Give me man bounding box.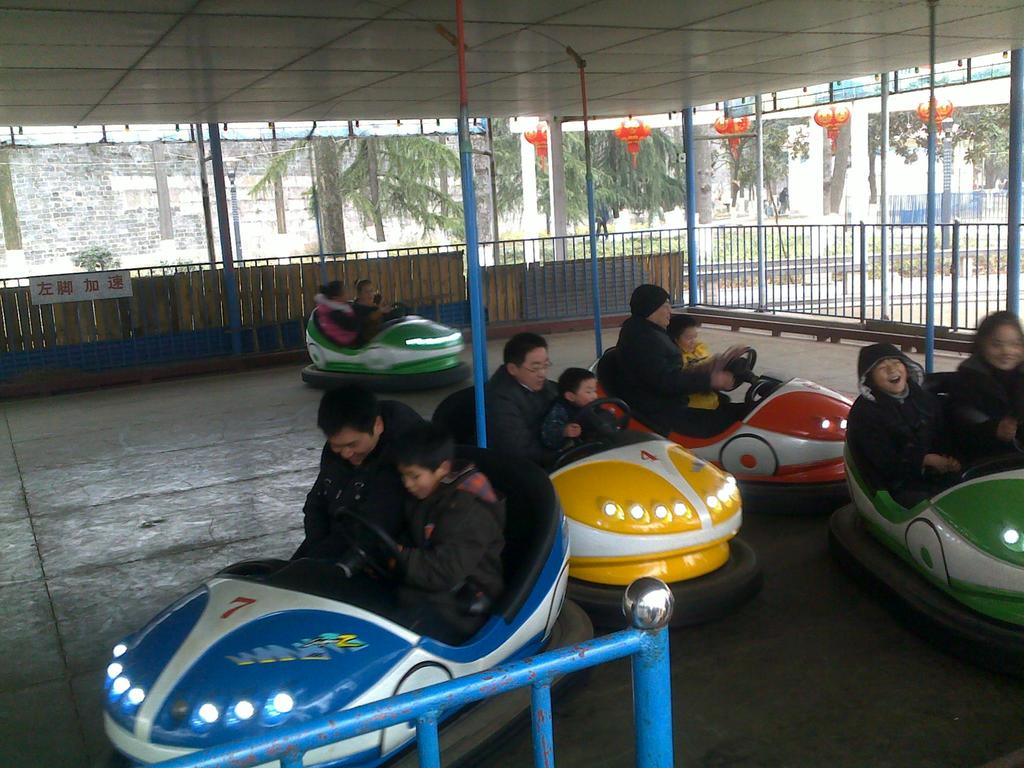
592:292:740:434.
